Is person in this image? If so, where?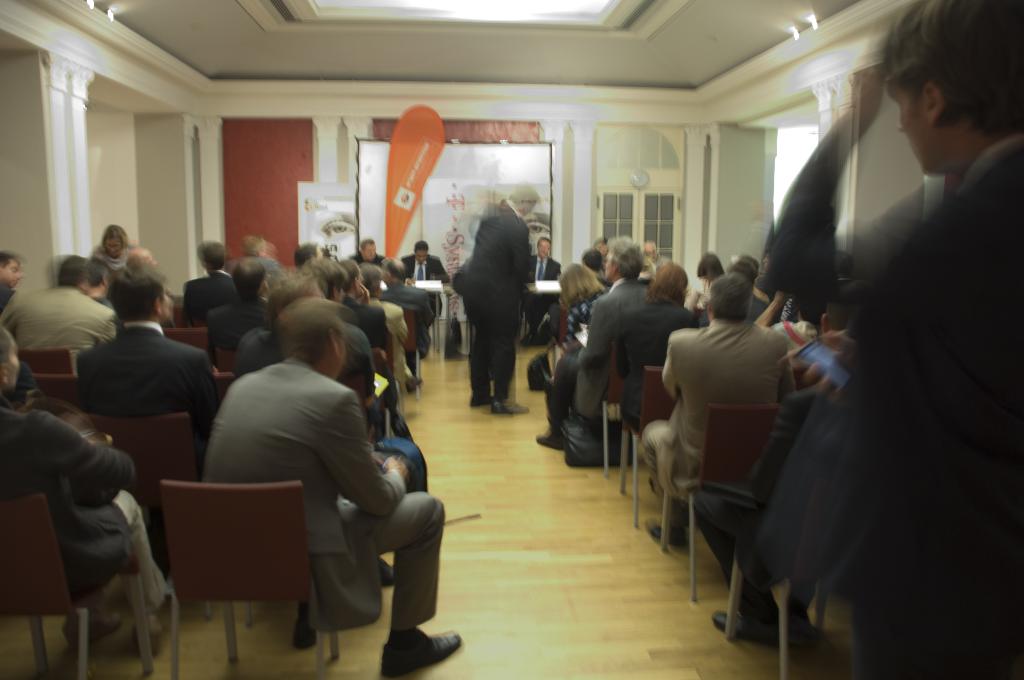
Yes, at bbox=[455, 183, 543, 424].
